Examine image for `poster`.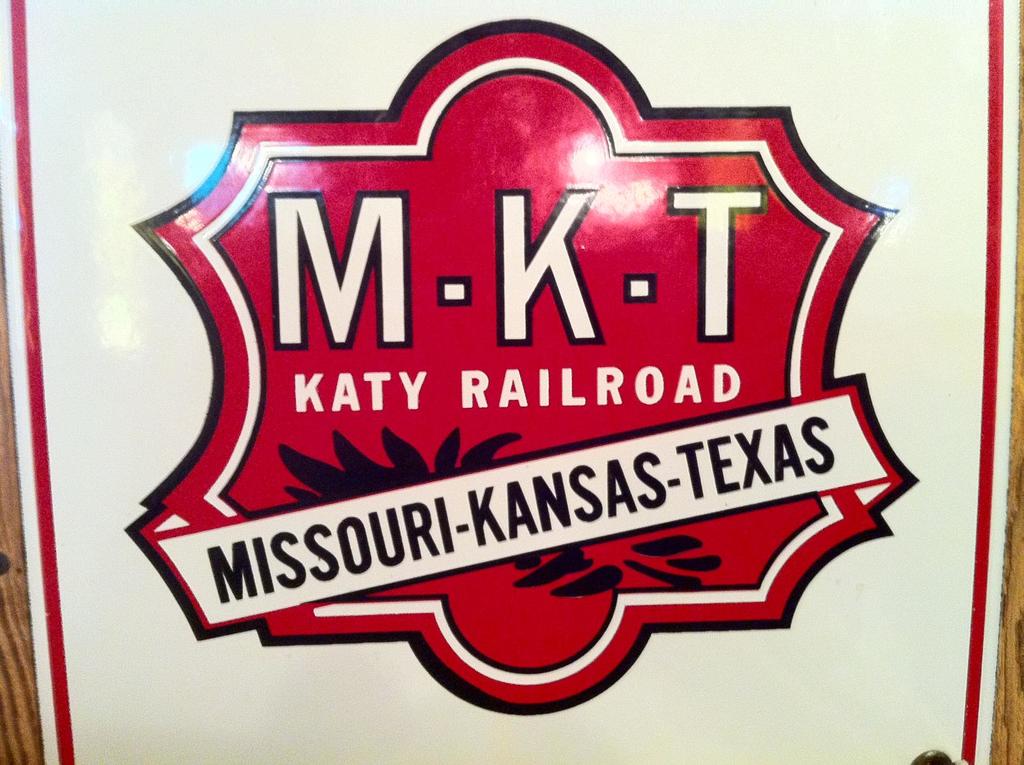
Examination result: <bbox>0, 0, 1023, 764</bbox>.
